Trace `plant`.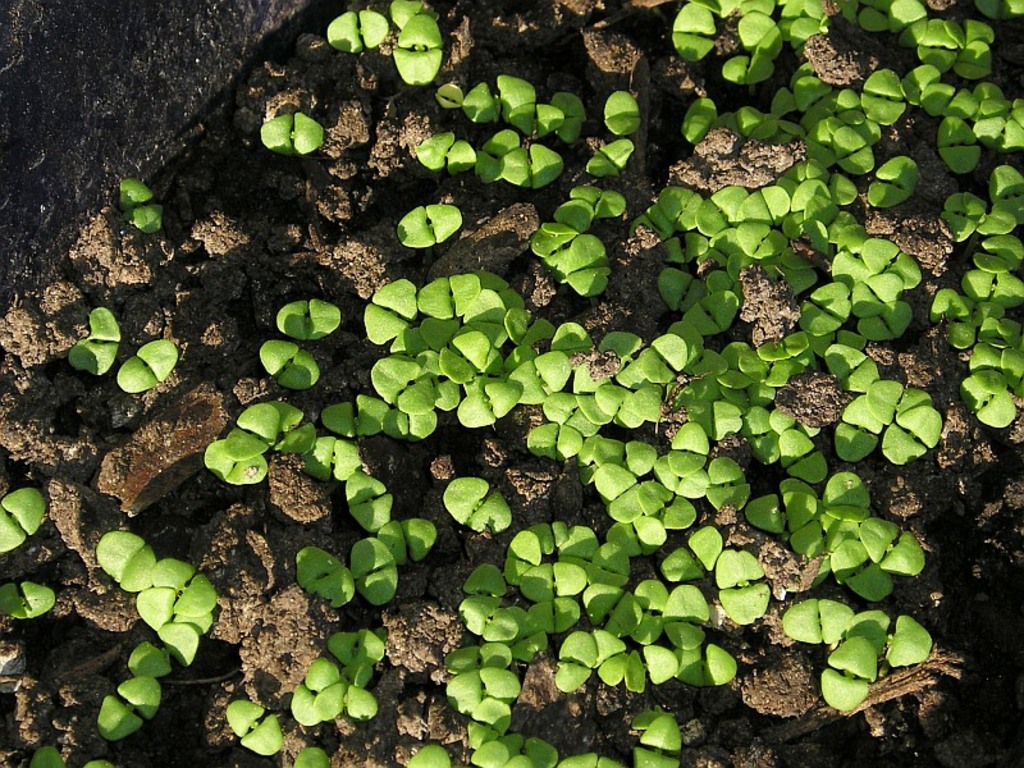
Traced to box(168, 567, 219, 652).
